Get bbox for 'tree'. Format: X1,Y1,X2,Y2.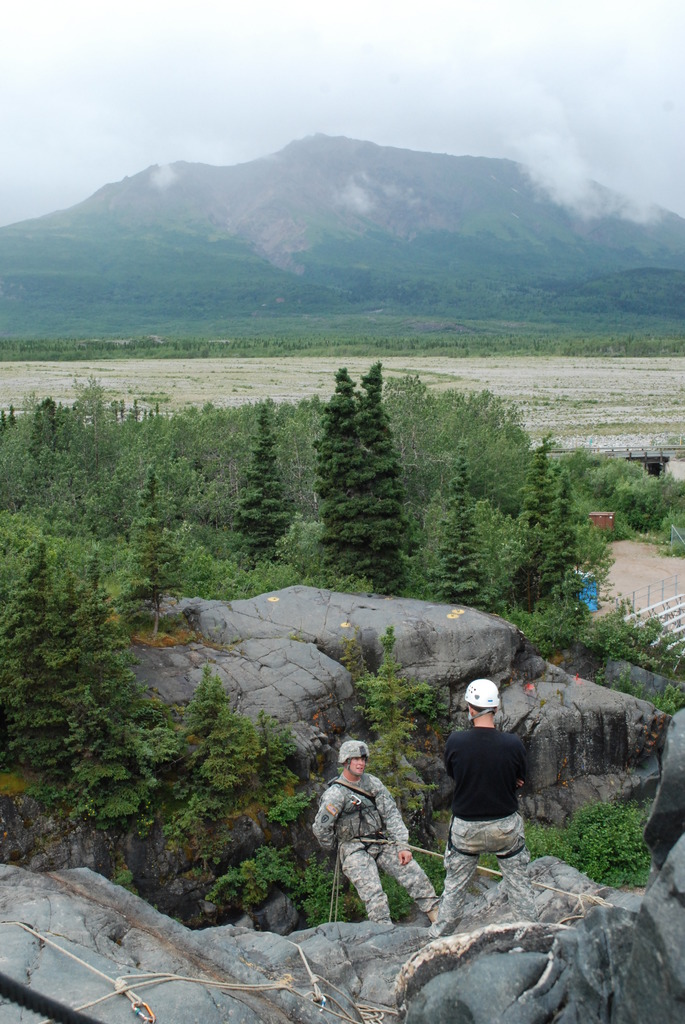
230,390,291,567.
